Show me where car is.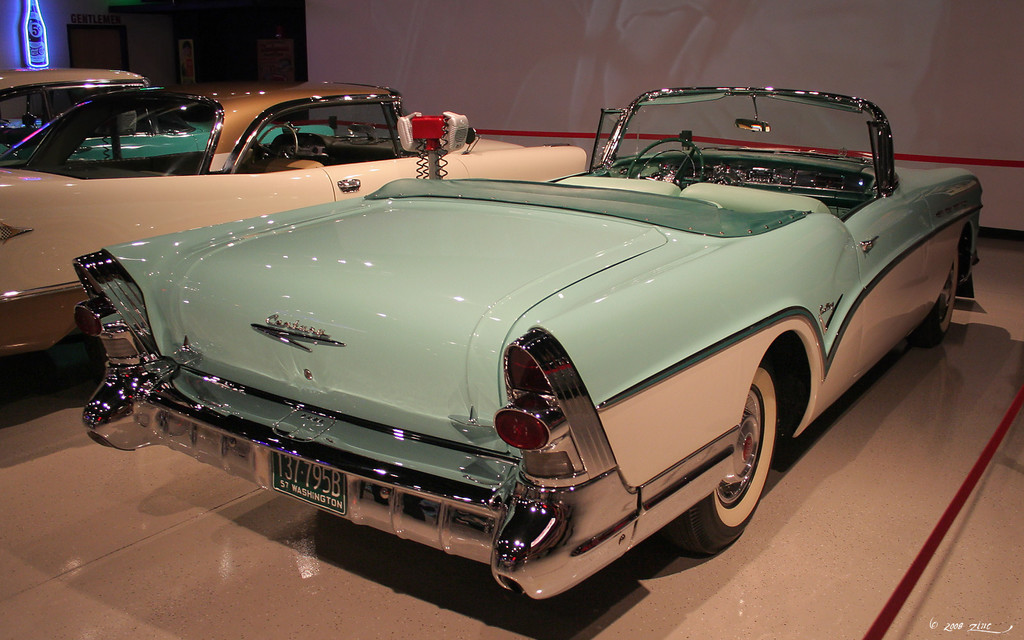
car is at (left=1, top=63, right=336, bottom=161).
